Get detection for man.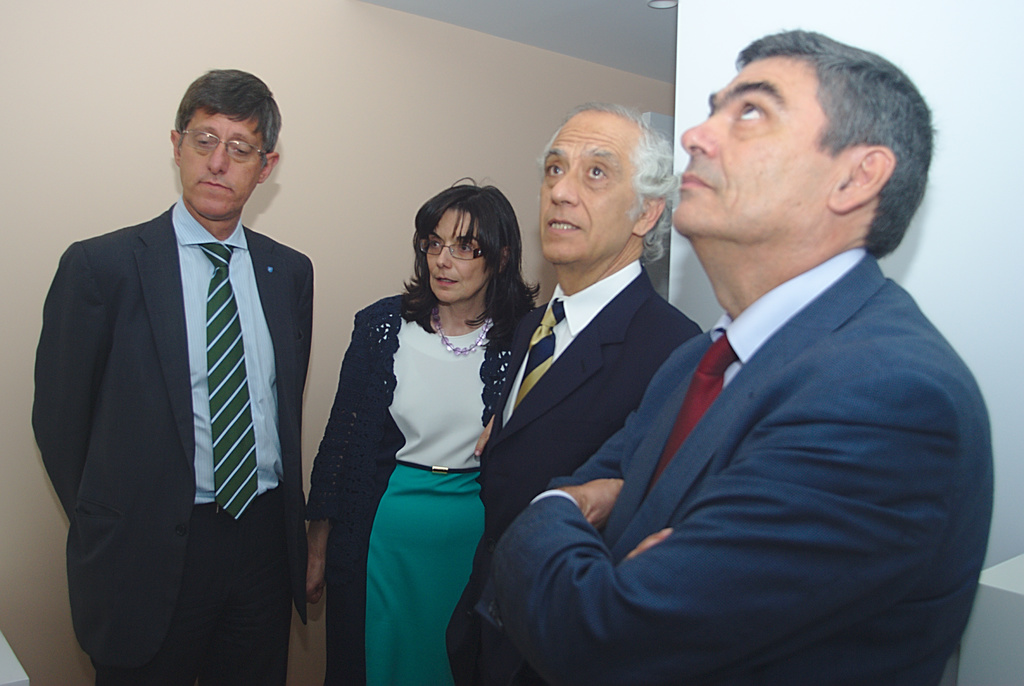
Detection: (left=31, top=71, right=316, bottom=685).
